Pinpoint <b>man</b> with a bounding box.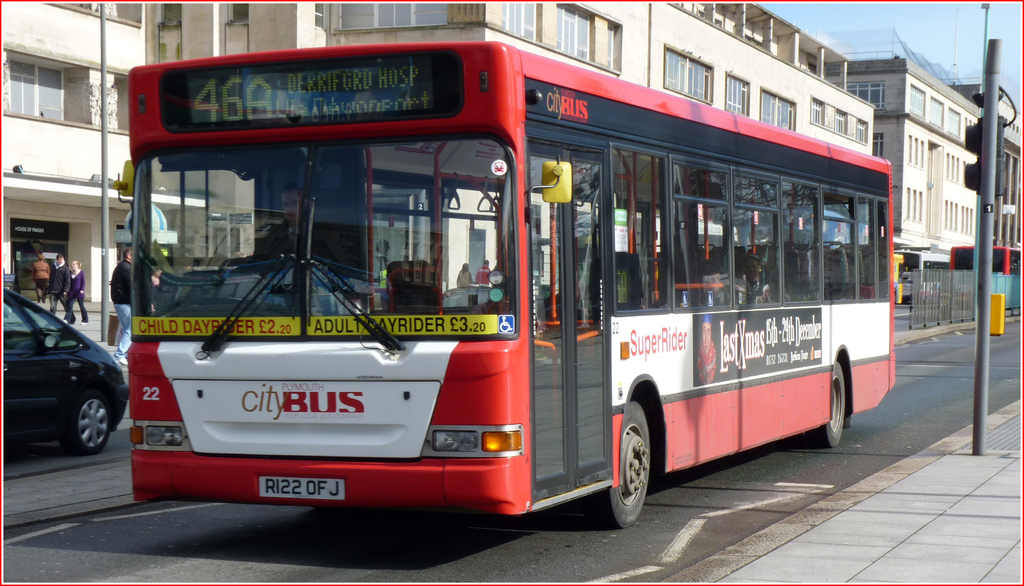
bbox=[236, 186, 340, 261].
